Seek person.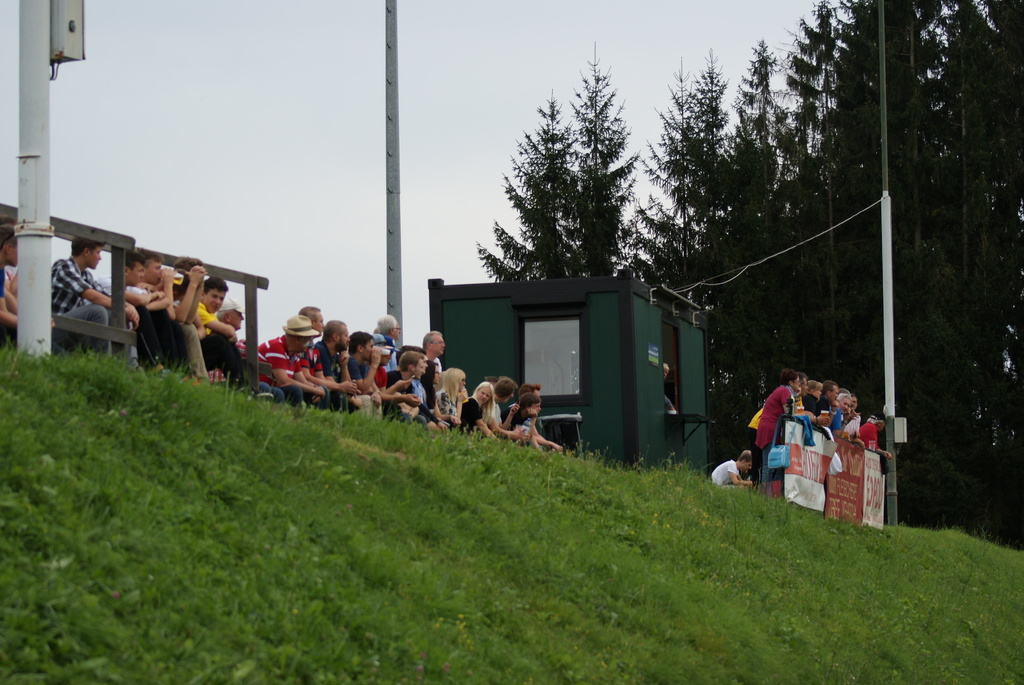
[433,370,465,432].
